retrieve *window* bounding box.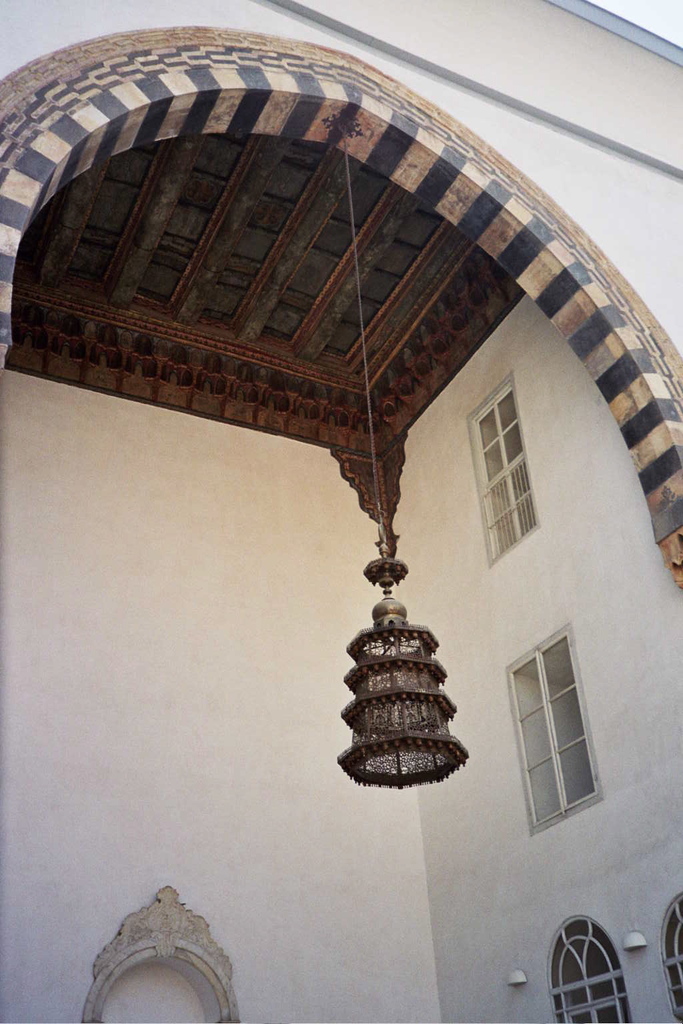
Bounding box: bbox=(506, 637, 604, 821).
